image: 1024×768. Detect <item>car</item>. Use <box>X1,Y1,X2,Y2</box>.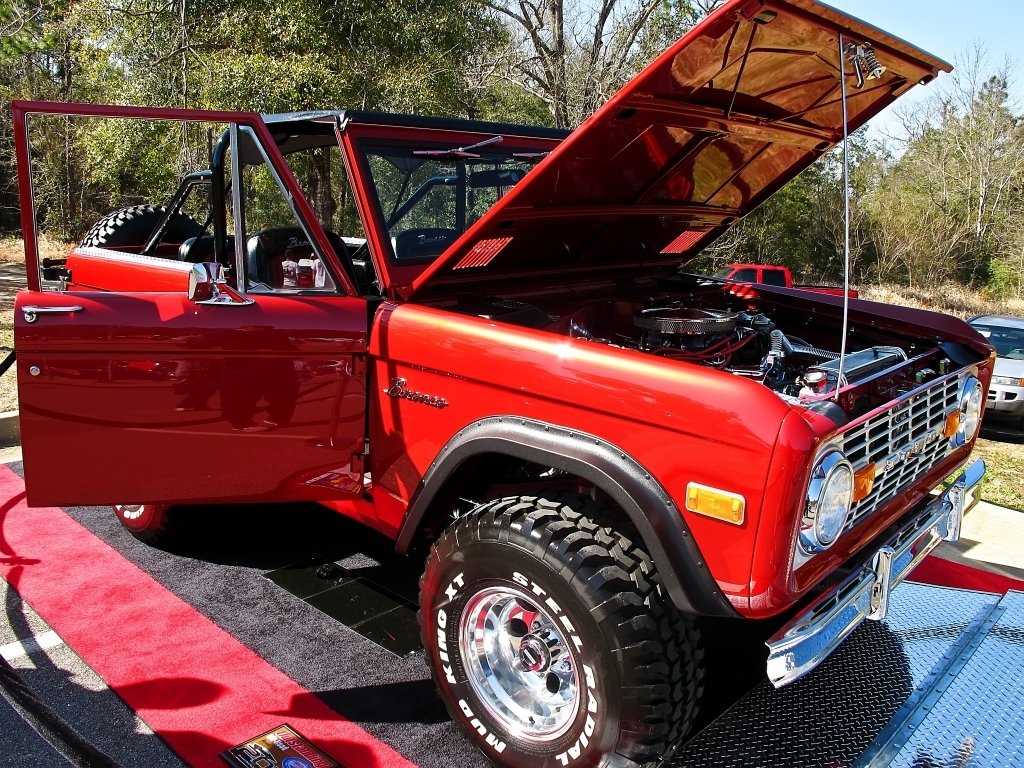
<box>11,0,1002,767</box>.
